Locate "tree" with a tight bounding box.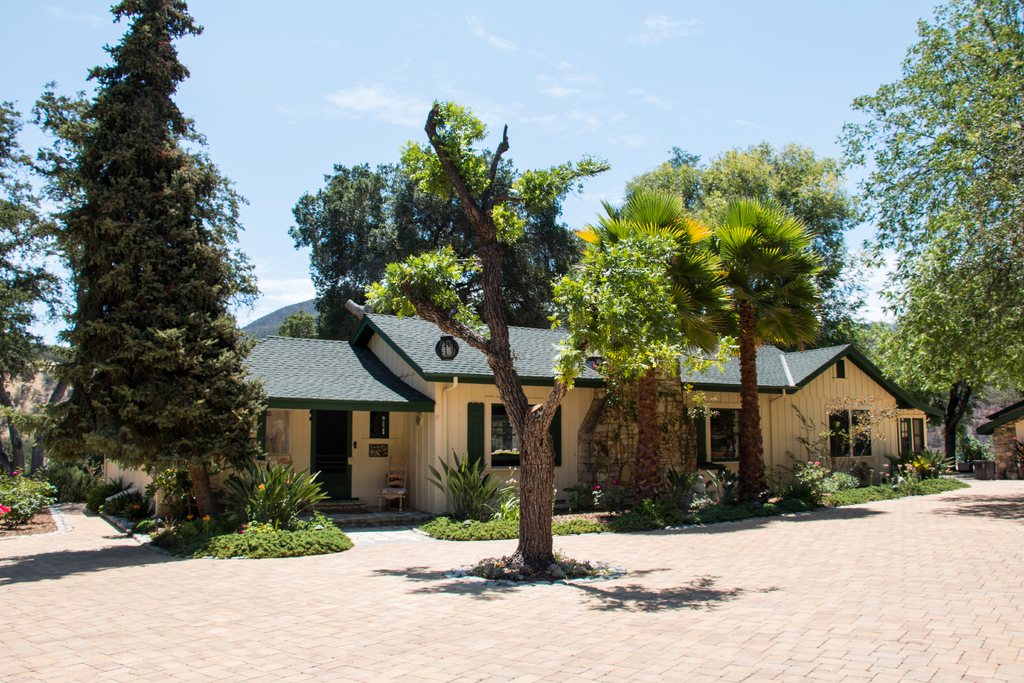
x1=572, y1=188, x2=745, y2=511.
